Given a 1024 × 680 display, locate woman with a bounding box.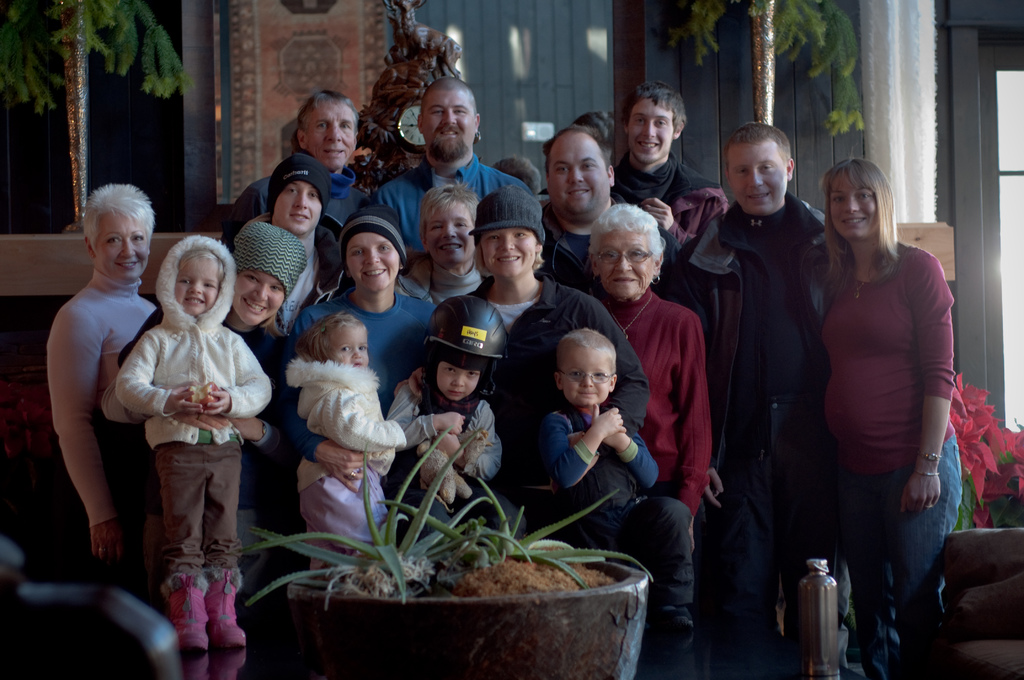
Located: 393, 185, 649, 535.
